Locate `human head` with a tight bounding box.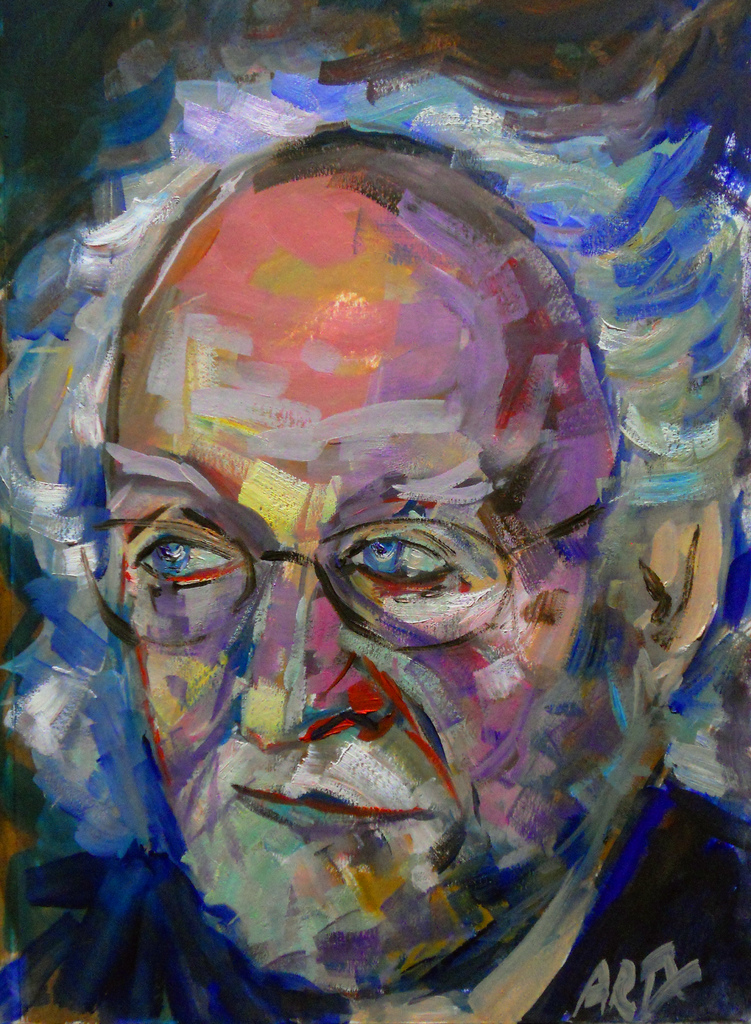
<box>72,62,635,959</box>.
